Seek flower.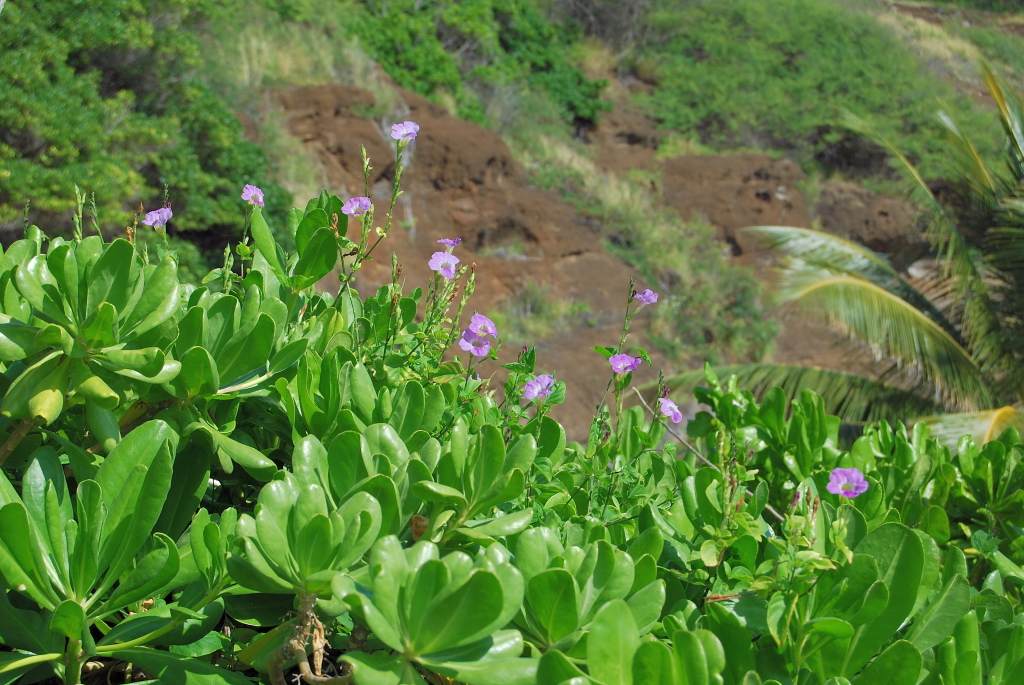
box=[342, 196, 374, 217].
